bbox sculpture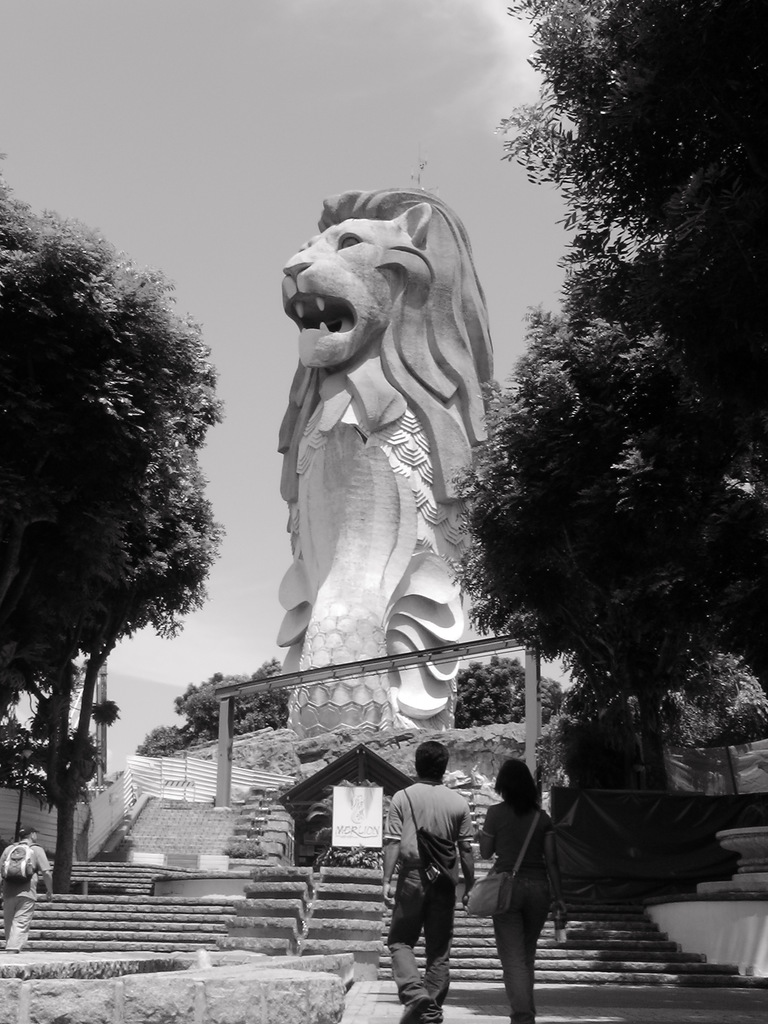
244/192/513/776
